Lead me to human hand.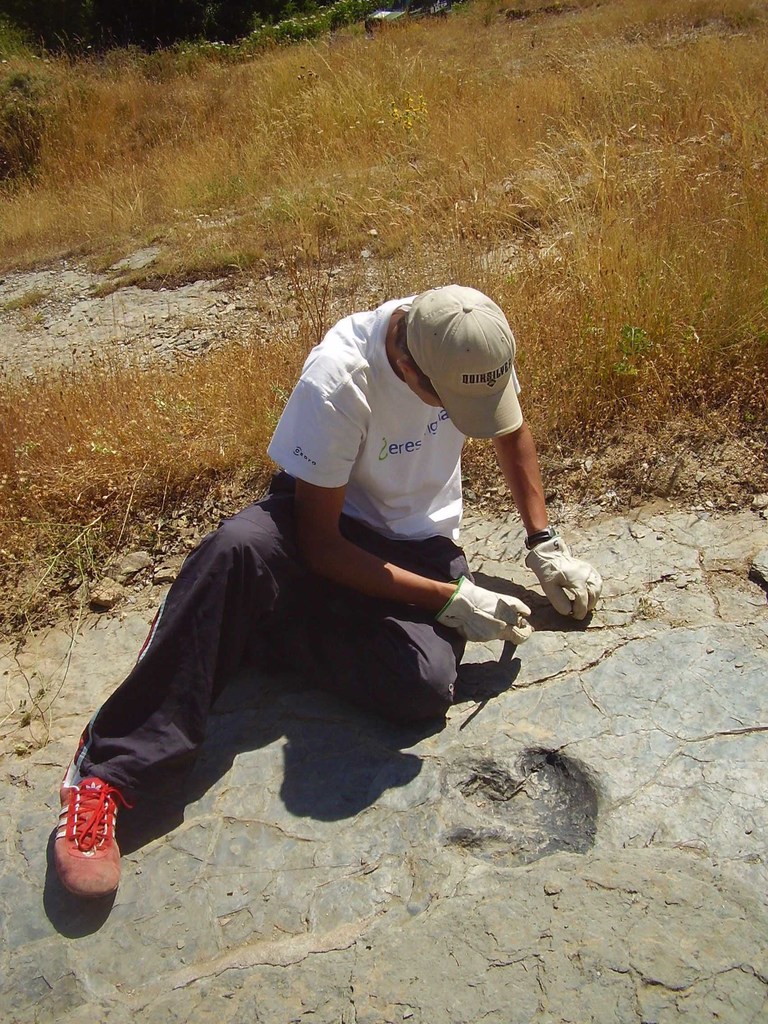
Lead to region(539, 555, 602, 621).
